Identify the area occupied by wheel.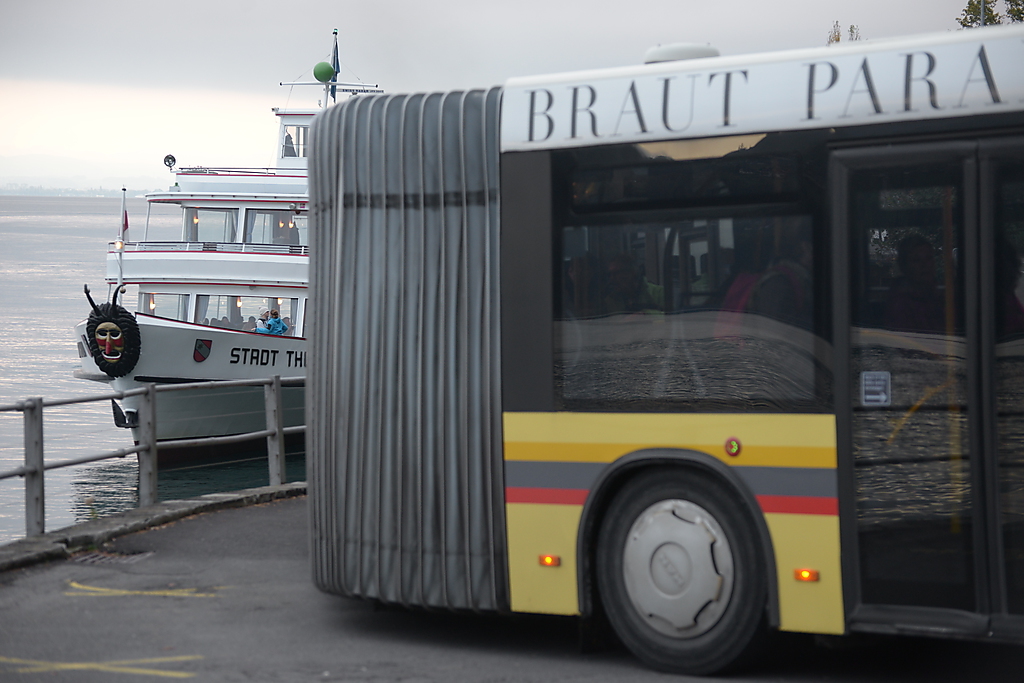
Area: bbox(599, 464, 779, 660).
